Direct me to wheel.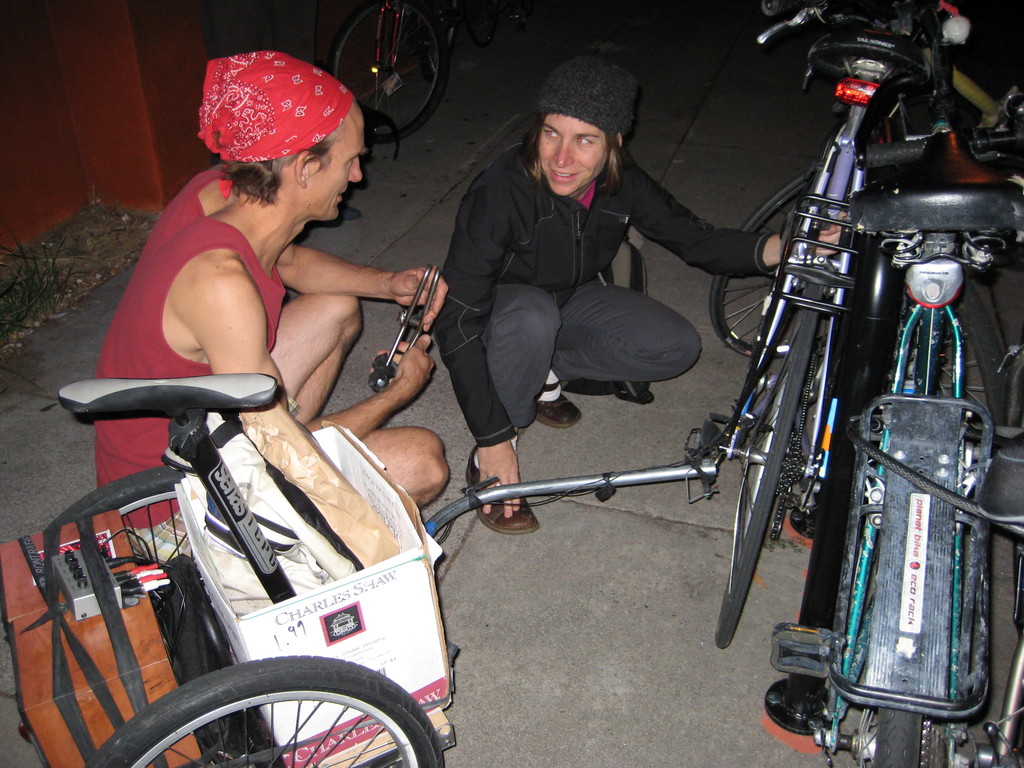
Direction: (324, 0, 445, 146).
